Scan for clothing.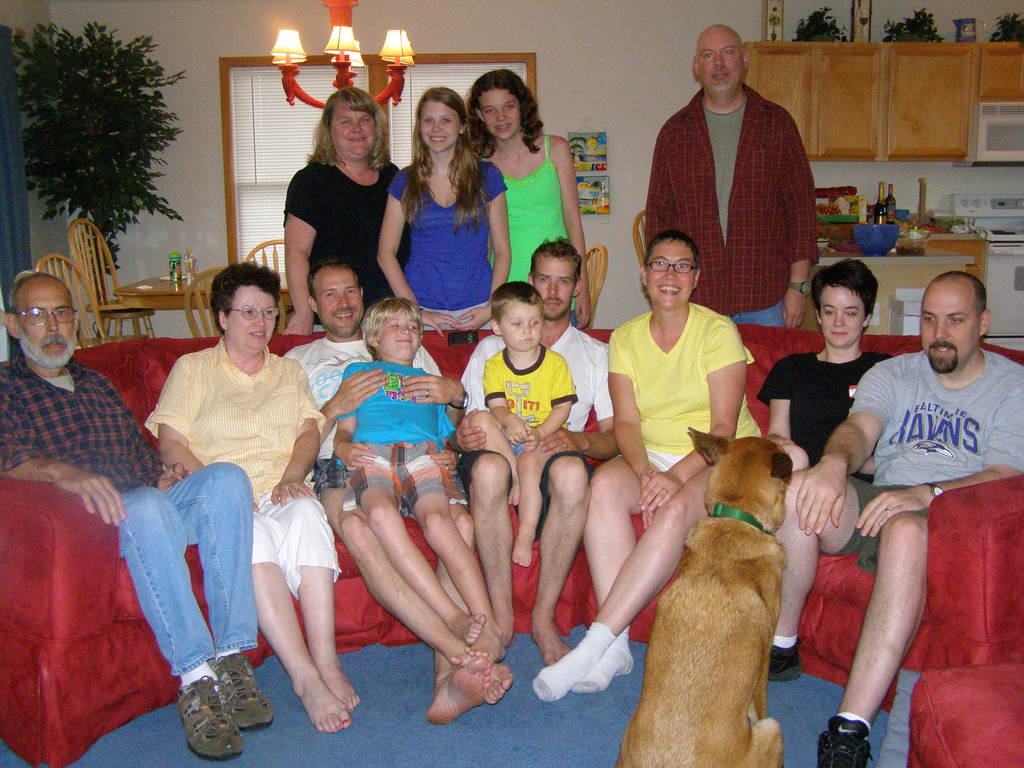
Scan result: (486,129,575,323).
